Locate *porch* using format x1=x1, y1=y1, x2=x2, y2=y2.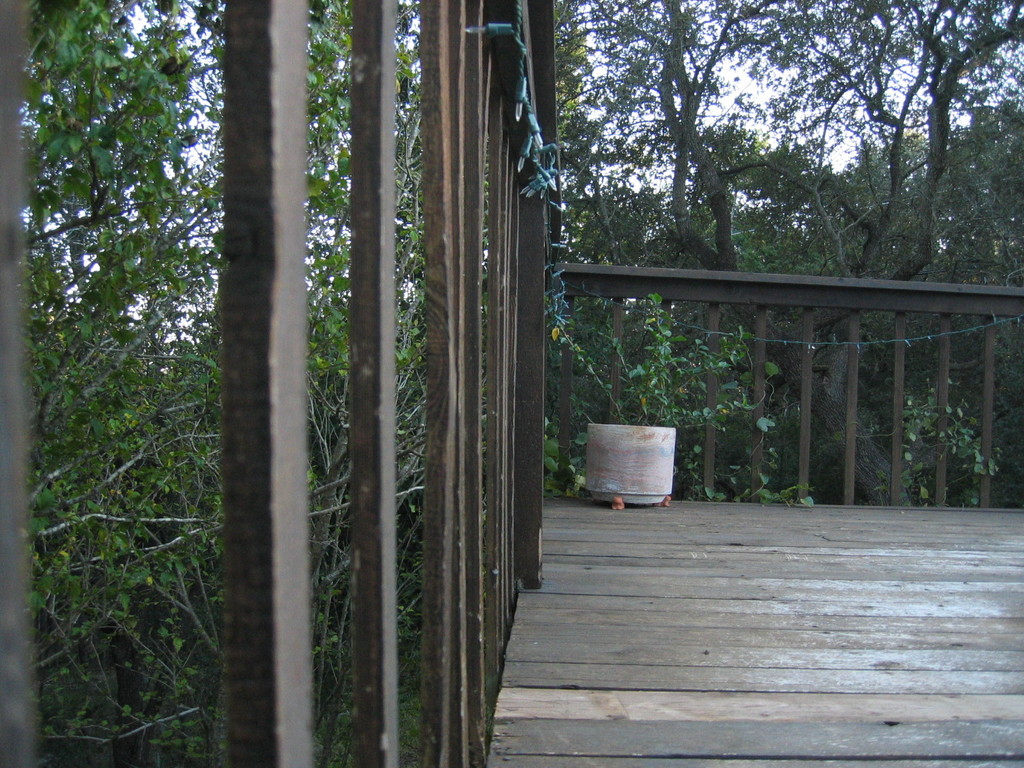
x1=214, y1=0, x2=1023, y2=767.
